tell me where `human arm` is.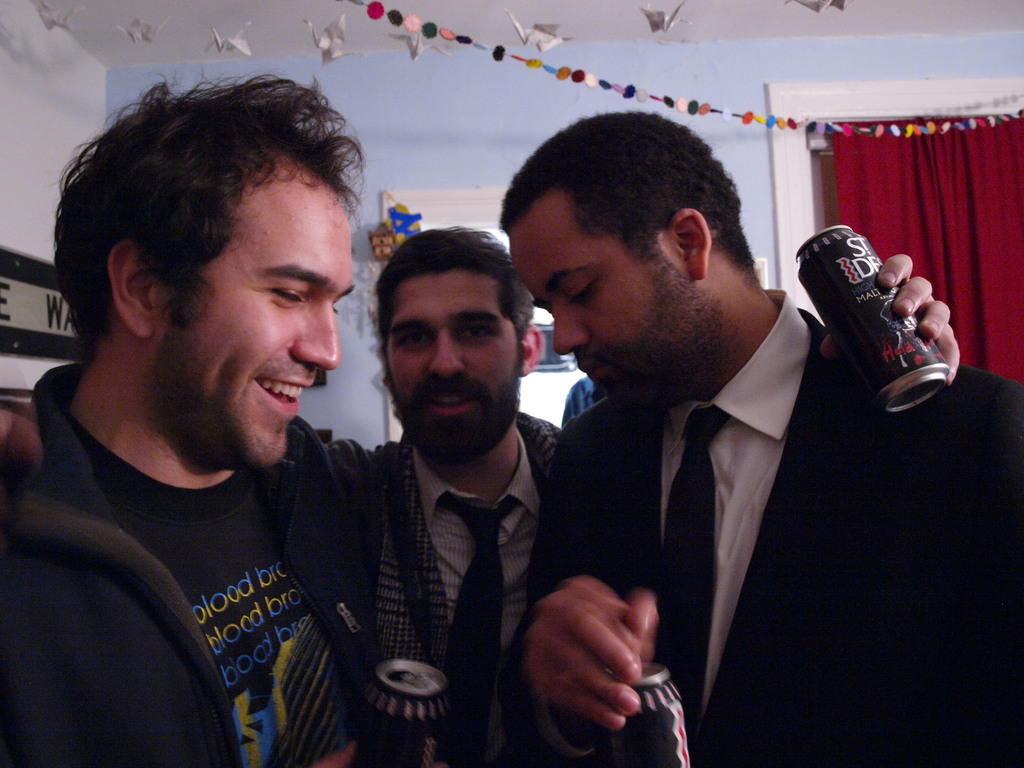
`human arm` is at left=558, top=244, right=975, bottom=401.
